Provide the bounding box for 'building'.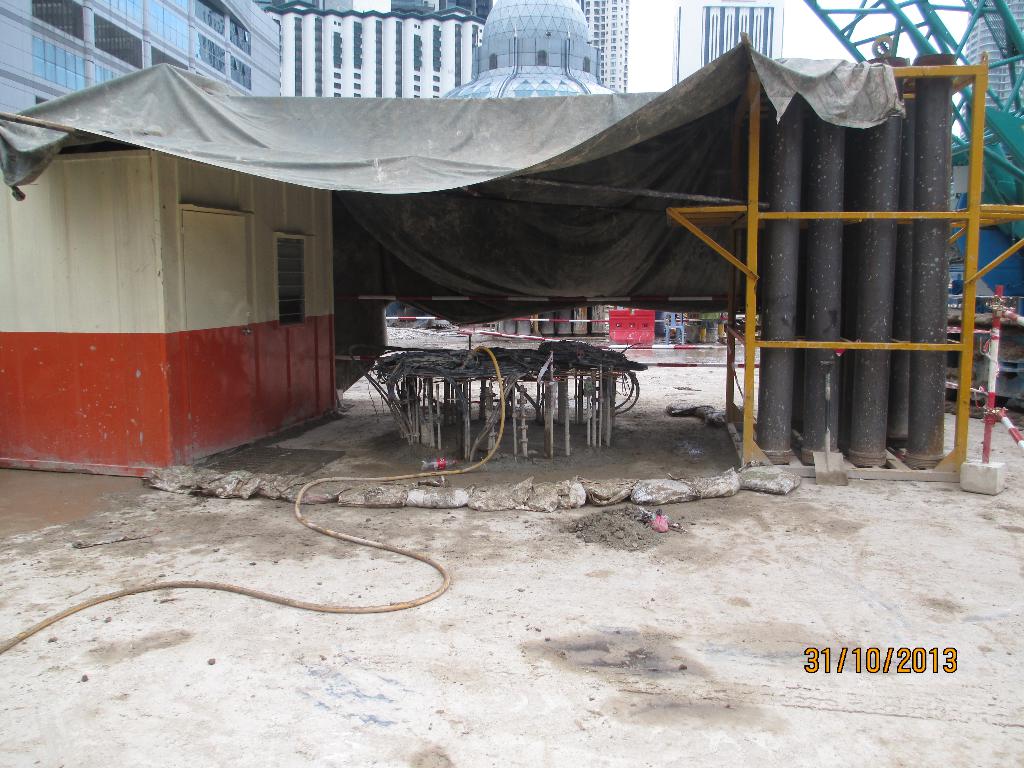
<box>675,2,785,88</box>.
